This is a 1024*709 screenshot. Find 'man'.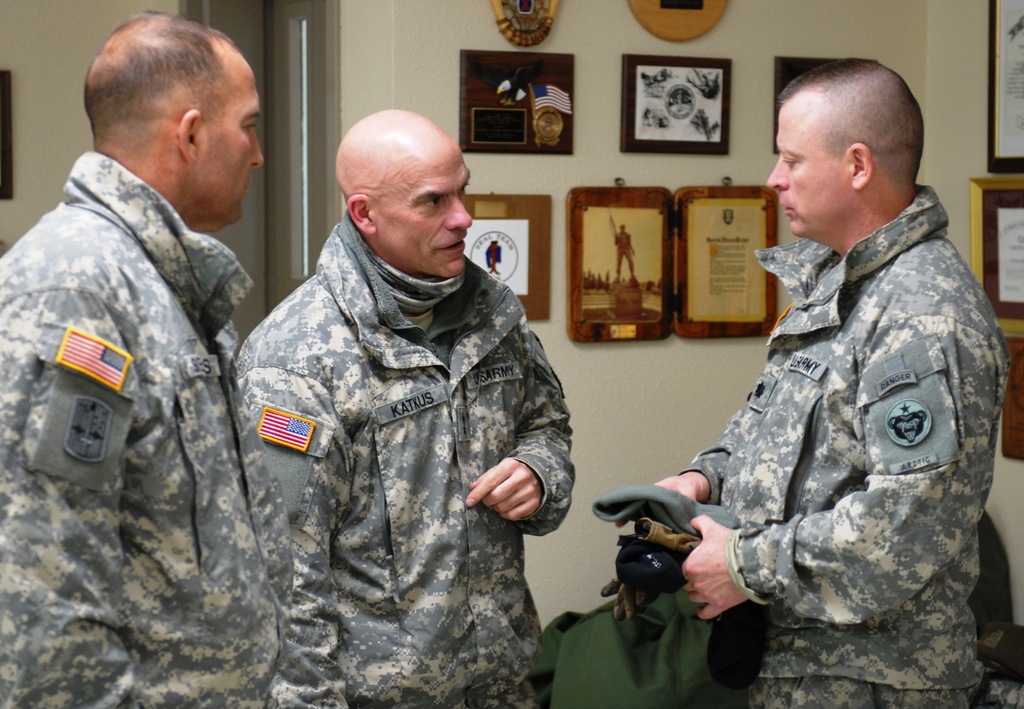
Bounding box: crop(614, 56, 1014, 708).
